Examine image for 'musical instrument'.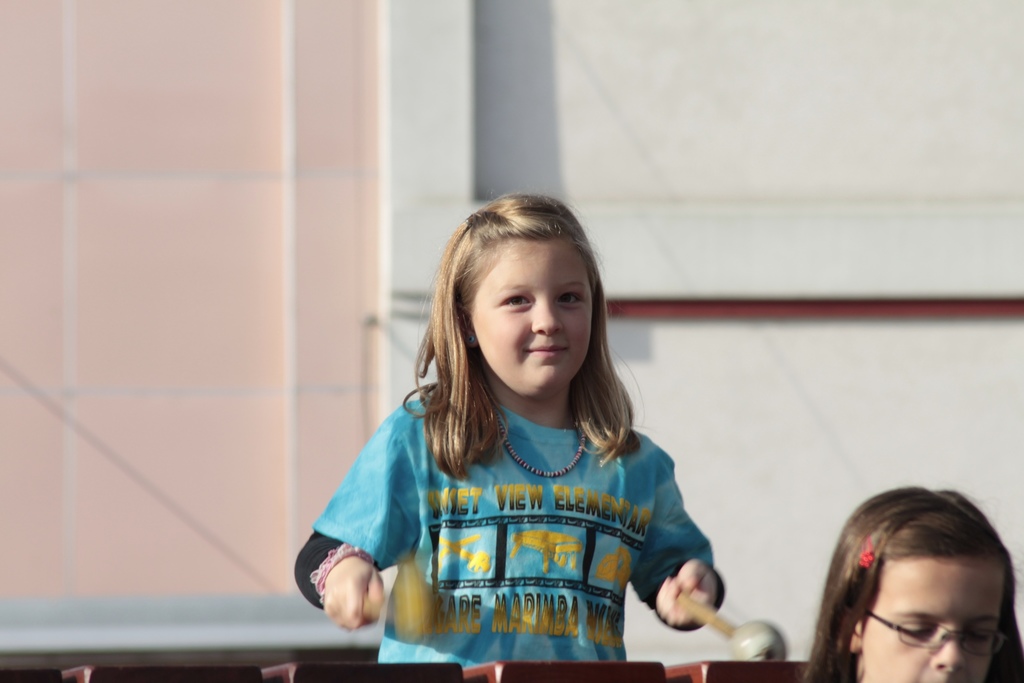
Examination result: 0,661,817,682.
